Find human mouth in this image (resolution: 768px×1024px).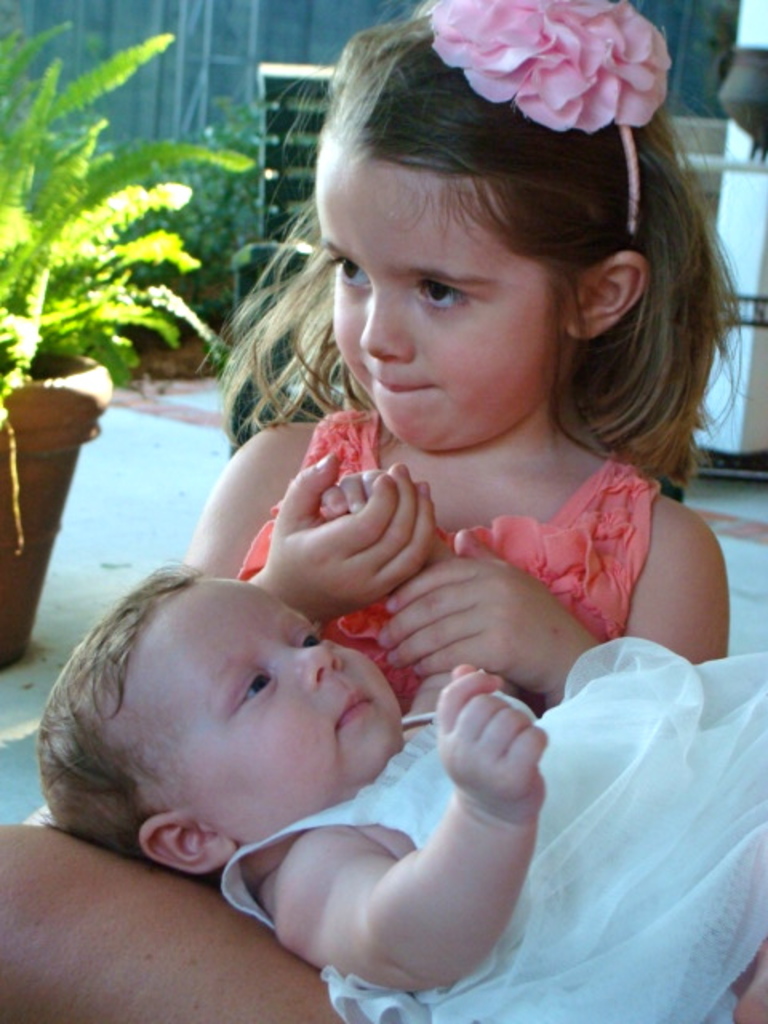
(x1=362, y1=366, x2=445, y2=395).
